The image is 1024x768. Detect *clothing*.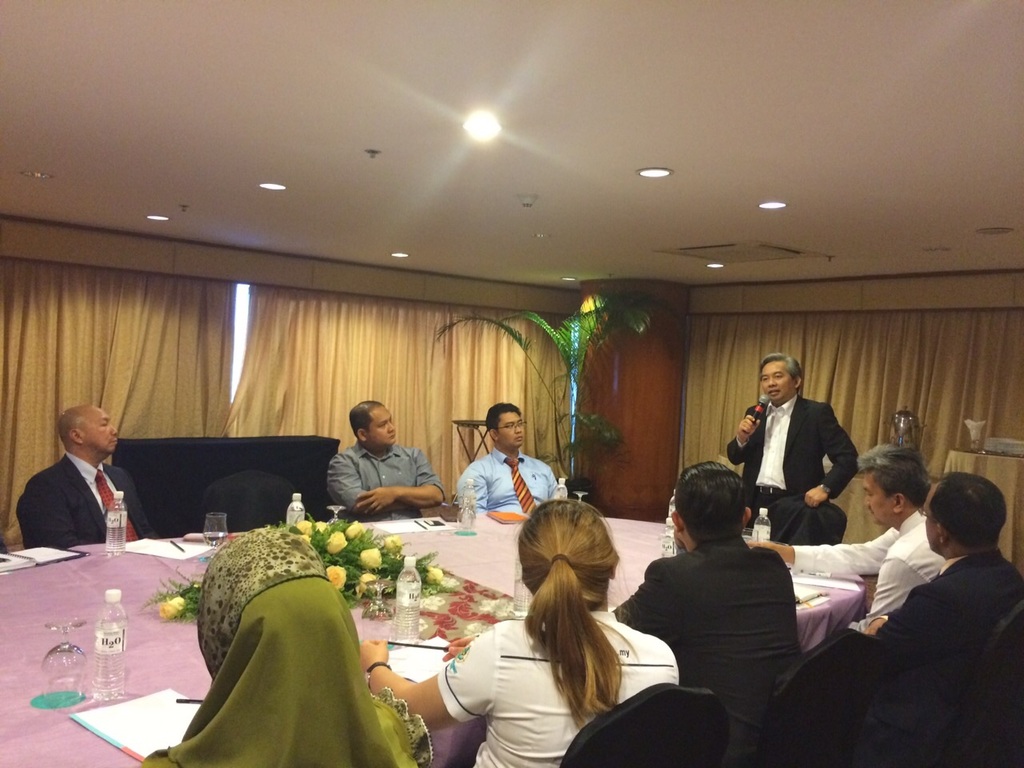
Detection: [left=770, top=488, right=849, bottom=550].
